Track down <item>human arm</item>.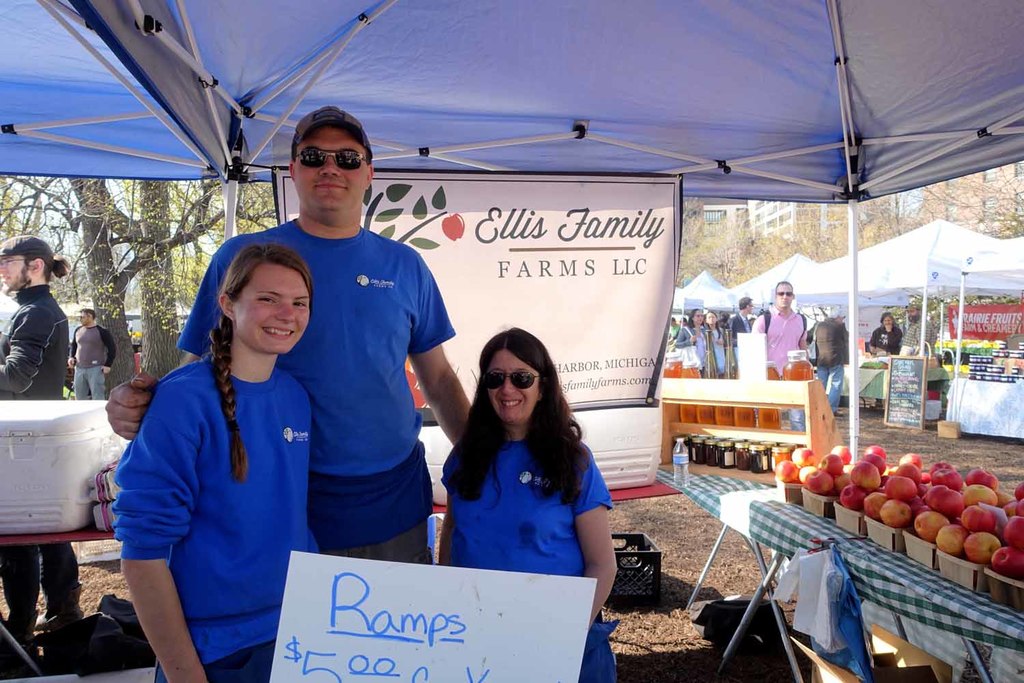
Tracked to rect(58, 325, 81, 367).
